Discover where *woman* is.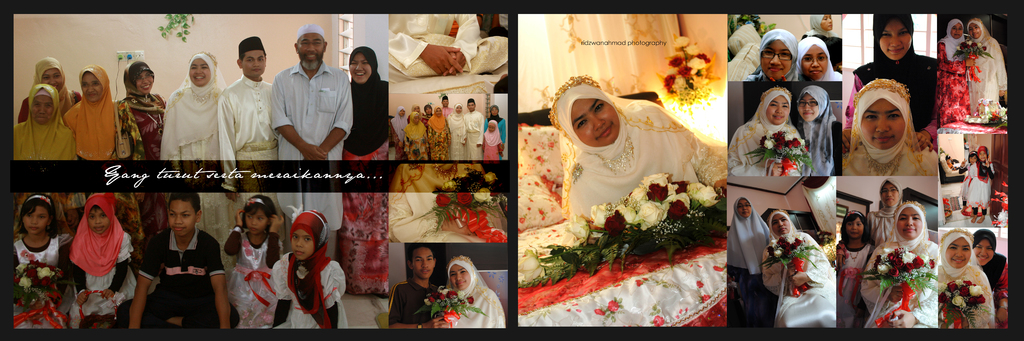
Discovered at (761, 209, 834, 330).
